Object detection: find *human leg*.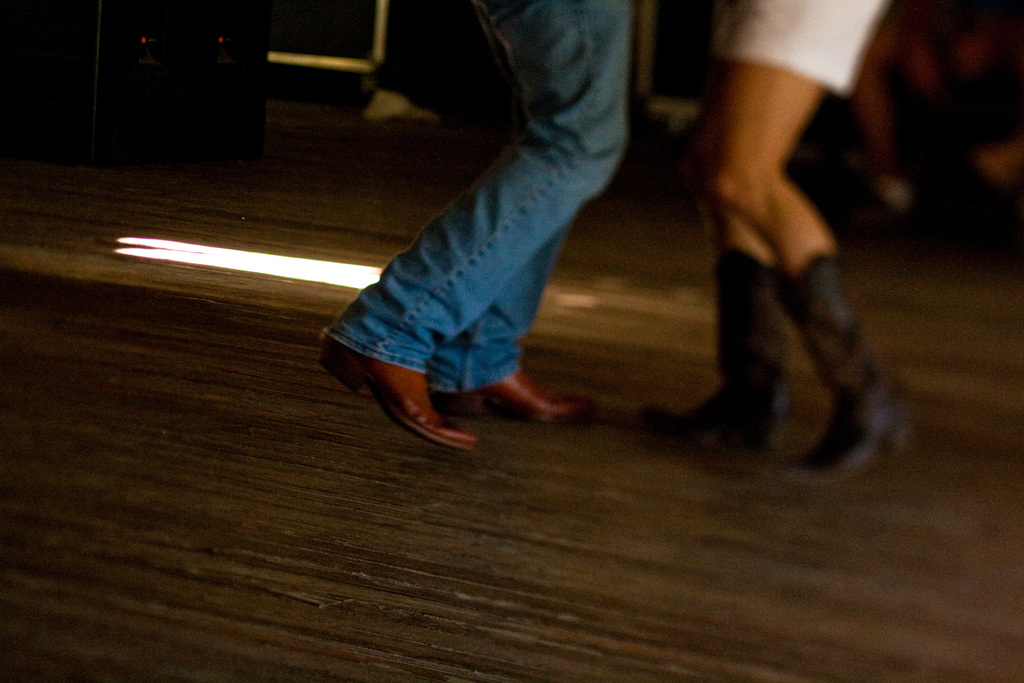
bbox=(641, 0, 776, 448).
